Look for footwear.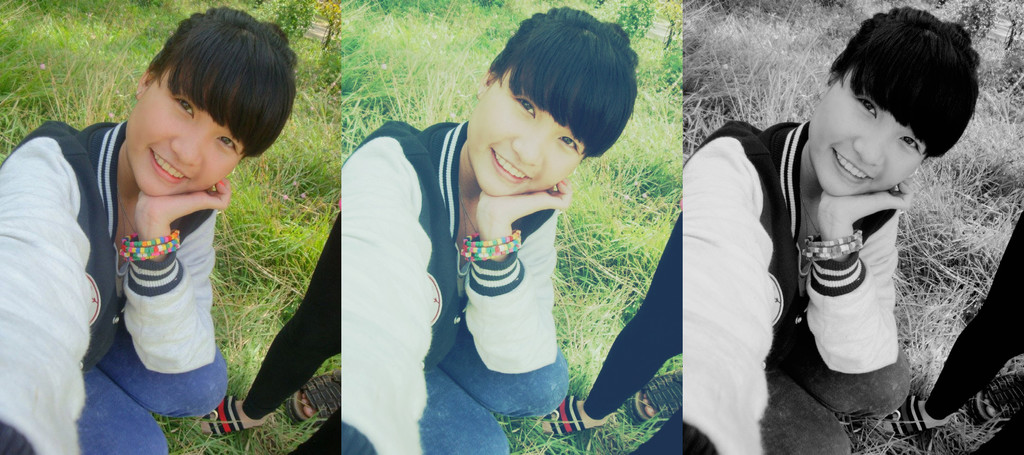
Found: 974,360,1023,432.
